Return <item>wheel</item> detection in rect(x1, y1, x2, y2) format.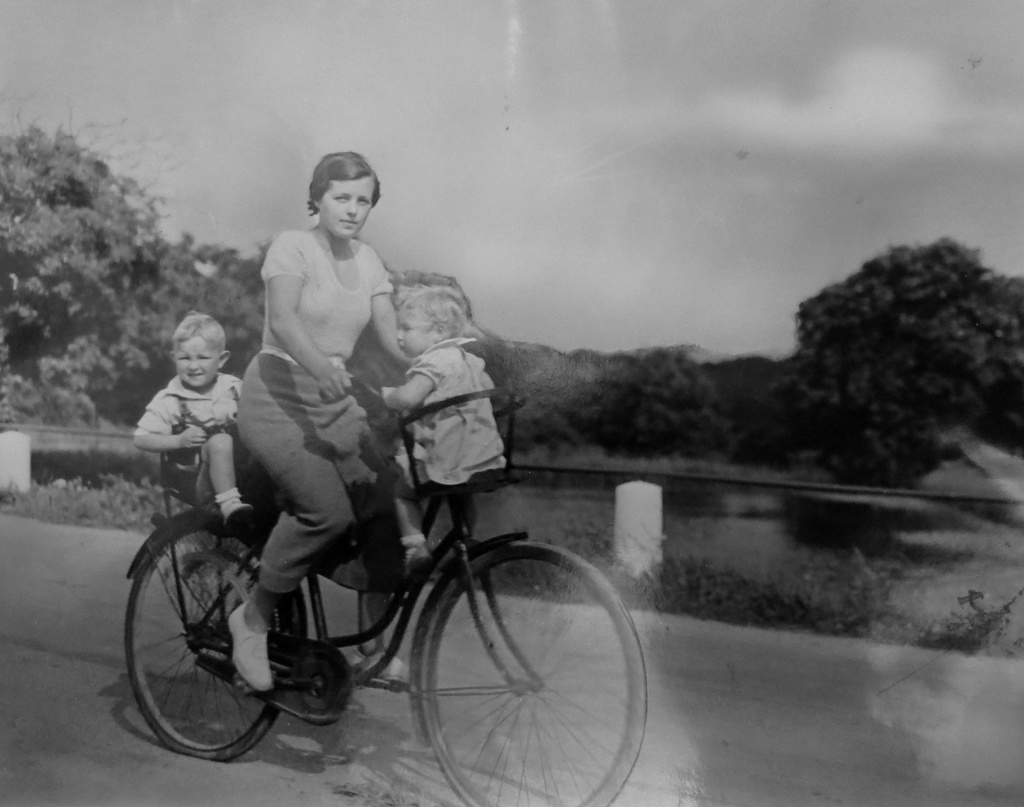
rect(415, 541, 650, 806).
